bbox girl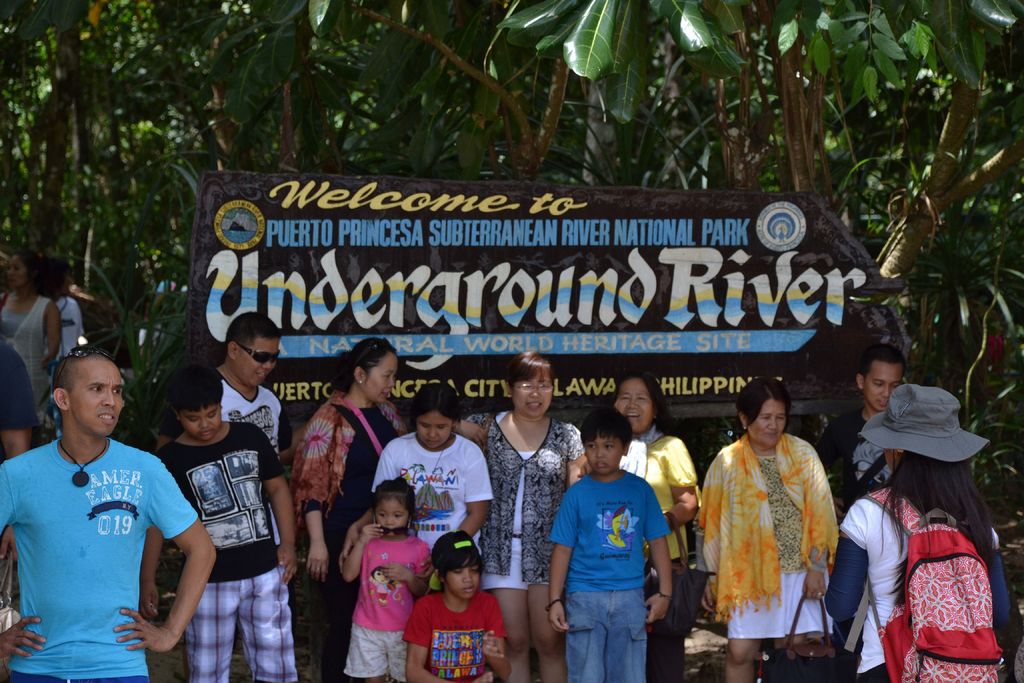
341 382 495 593
